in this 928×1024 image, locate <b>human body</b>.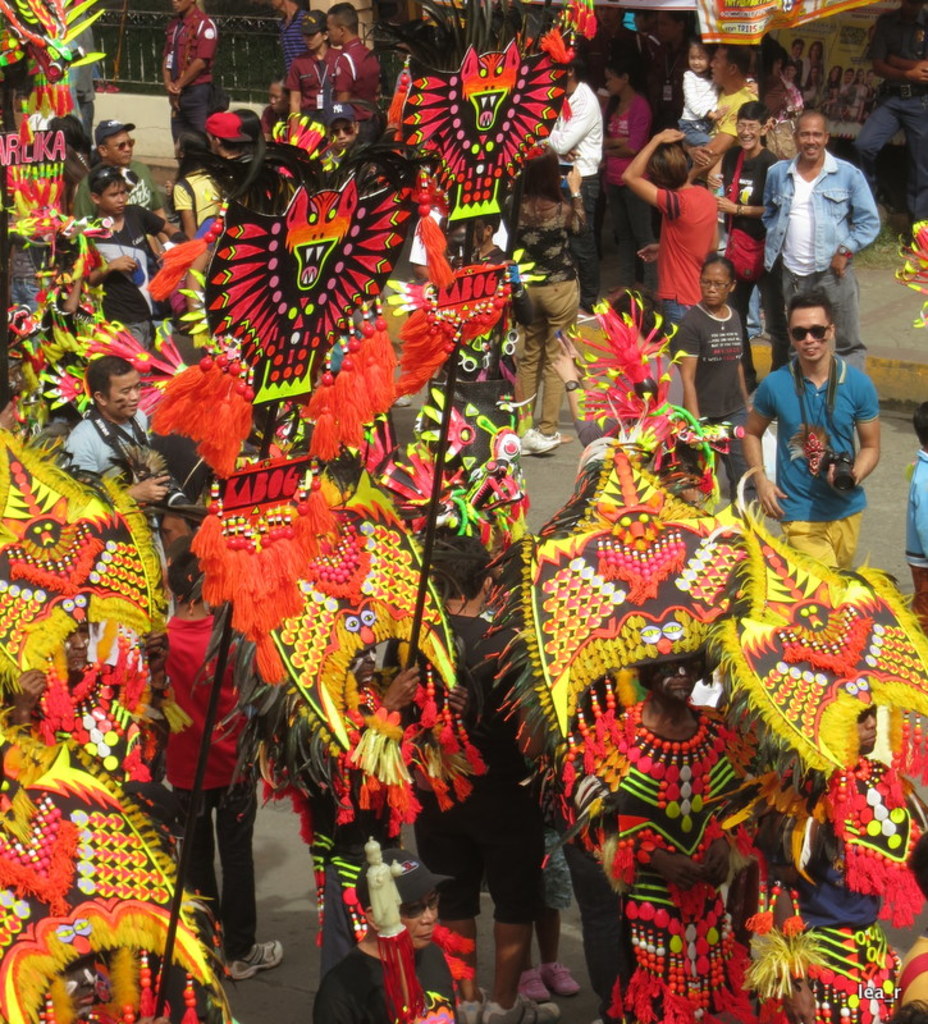
Bounding box: <box>788,56,877,122</box>.
